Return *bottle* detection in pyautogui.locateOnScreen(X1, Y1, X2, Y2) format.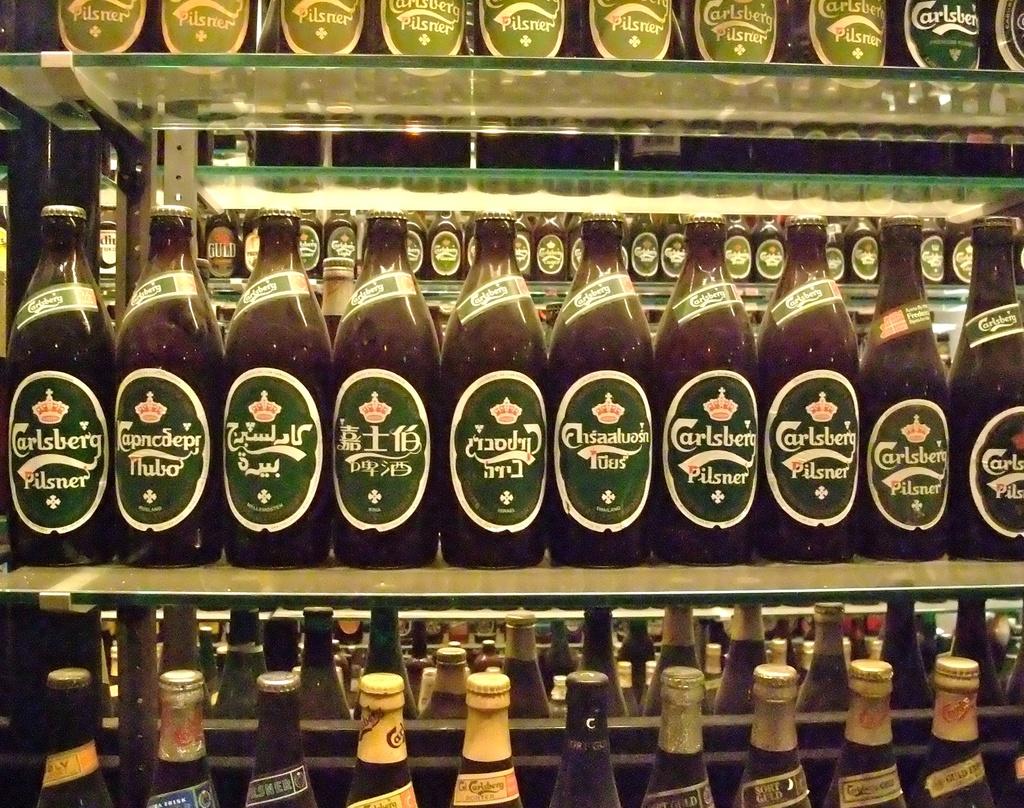
pyautogui.locateOnScreen(949, 595, 1006, 706).
